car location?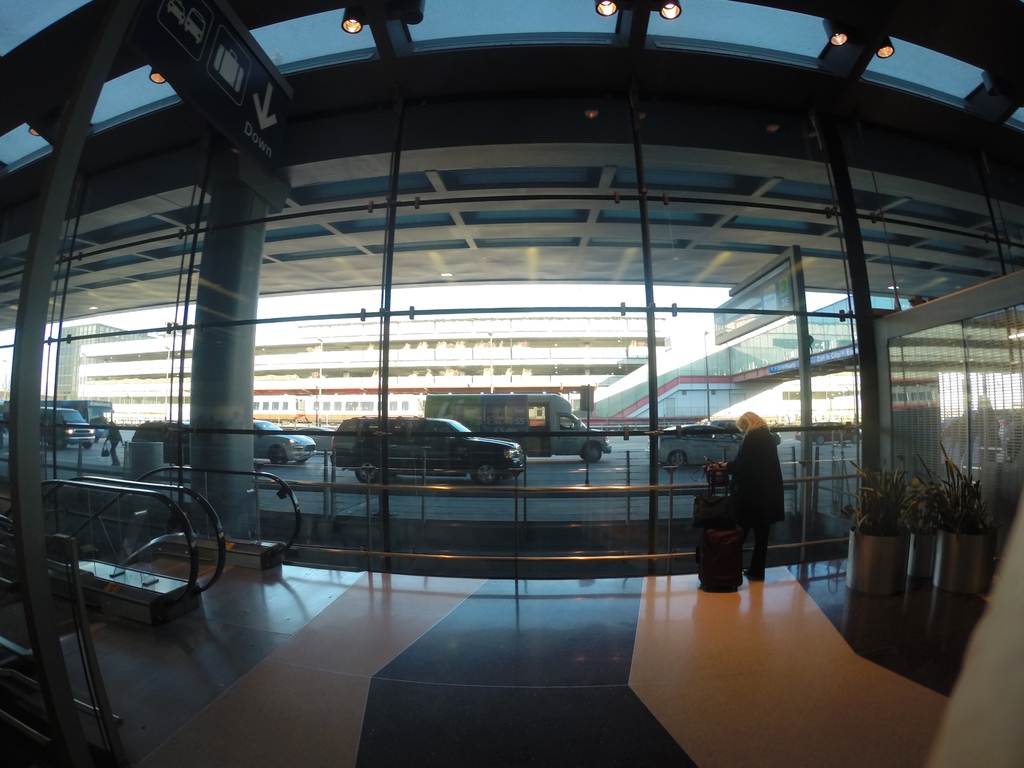
l=134, t=421, r=193, b=465
